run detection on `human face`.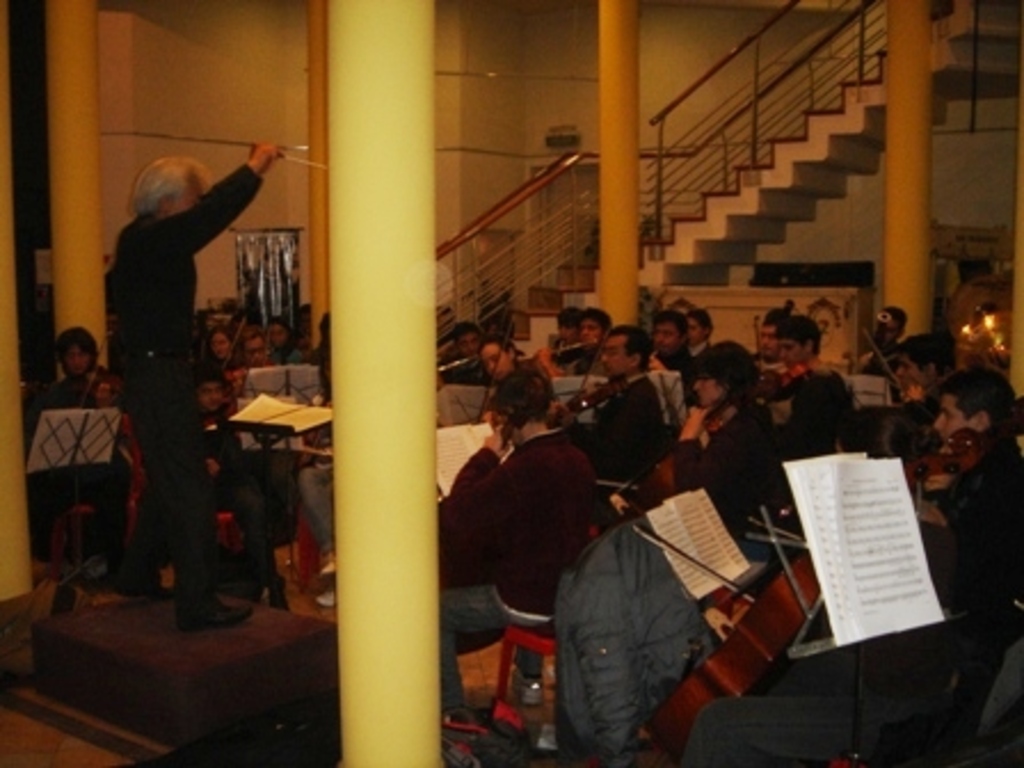
Result: [x1=59, y1=341, x2=94, y2=377].
